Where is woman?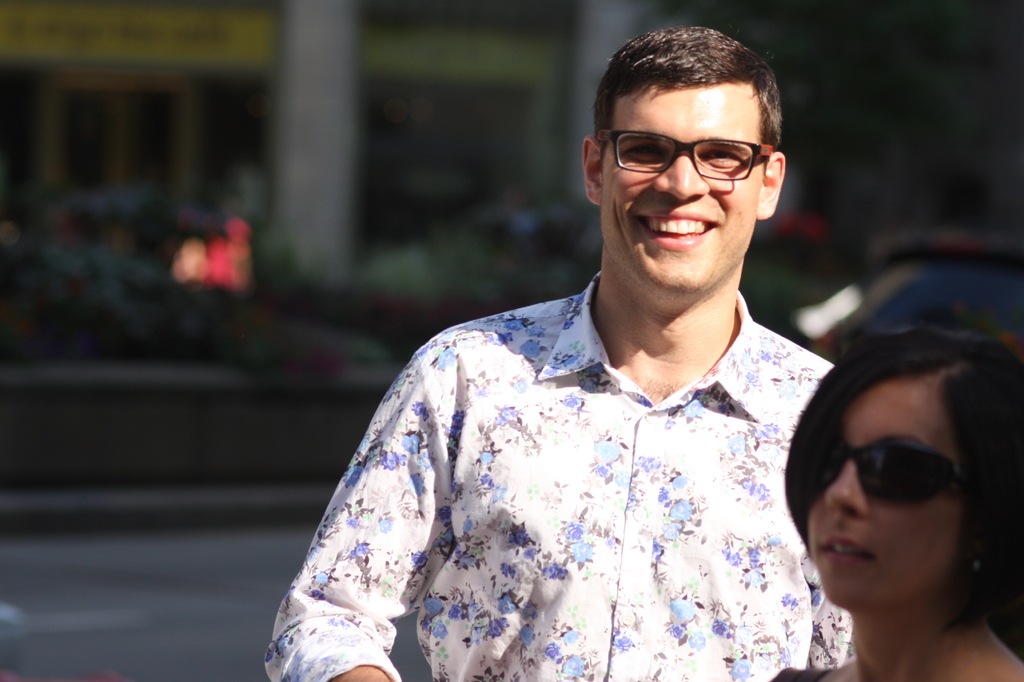
x1=766 y1=326 x2=1023 y2=681.
